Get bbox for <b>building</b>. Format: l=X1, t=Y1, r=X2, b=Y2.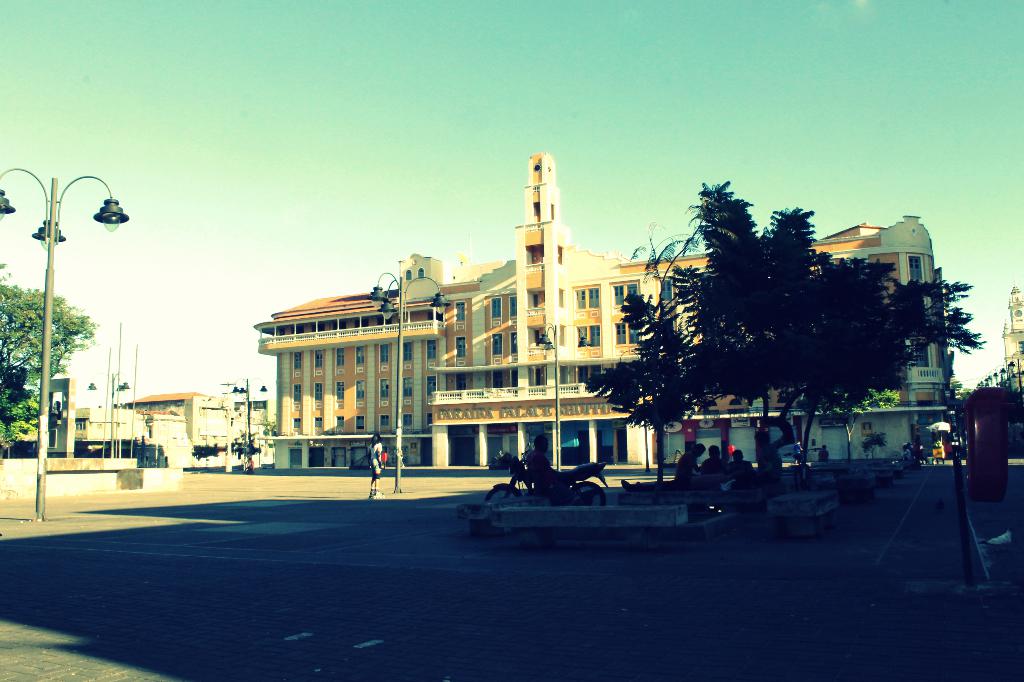
l=254, t=152, r=954, b=477.
